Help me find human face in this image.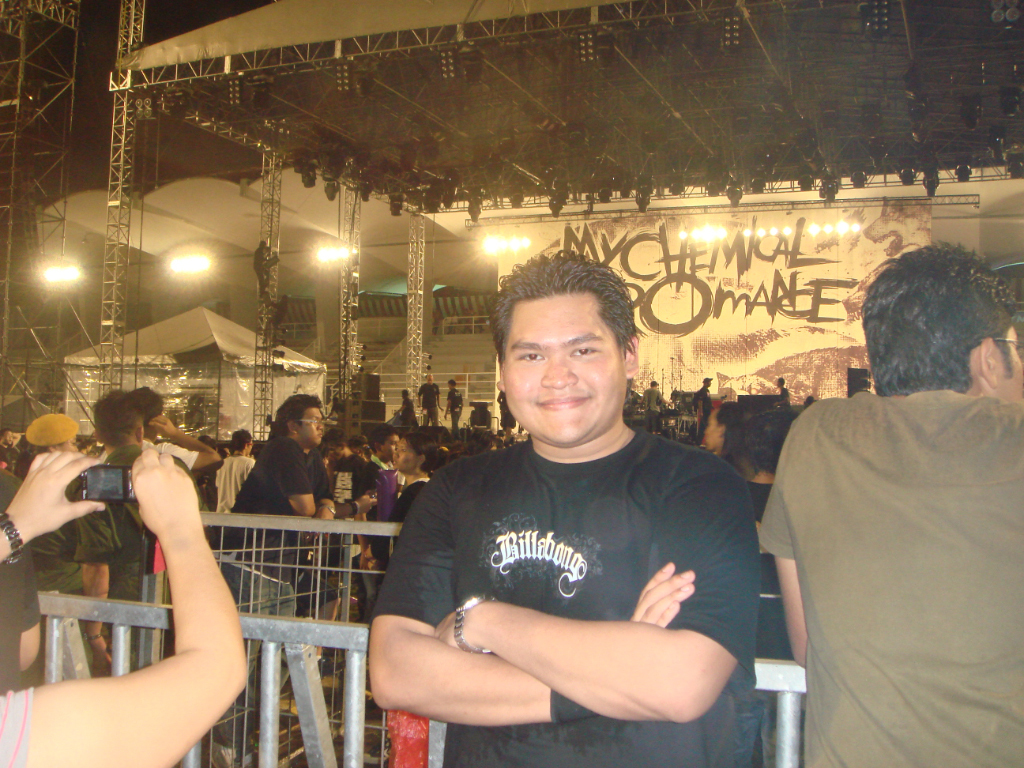
Found it: {"x1": 389, "y1": 438, "x2": 415, "y2": 473}.
